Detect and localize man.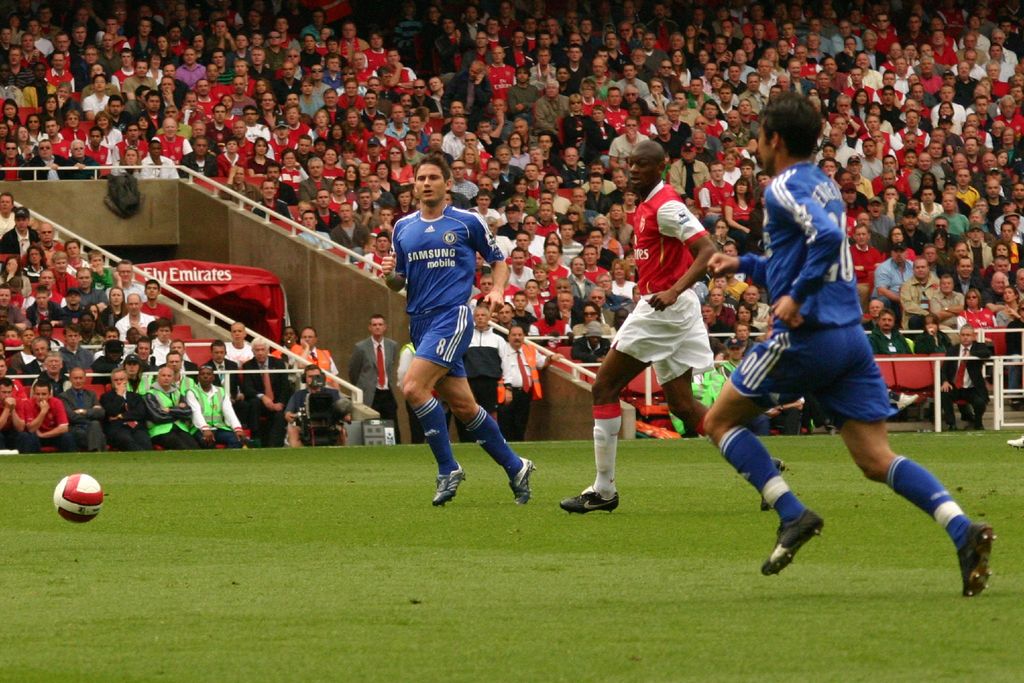
Localized at <region>394, 129, 424, 163</region>.
